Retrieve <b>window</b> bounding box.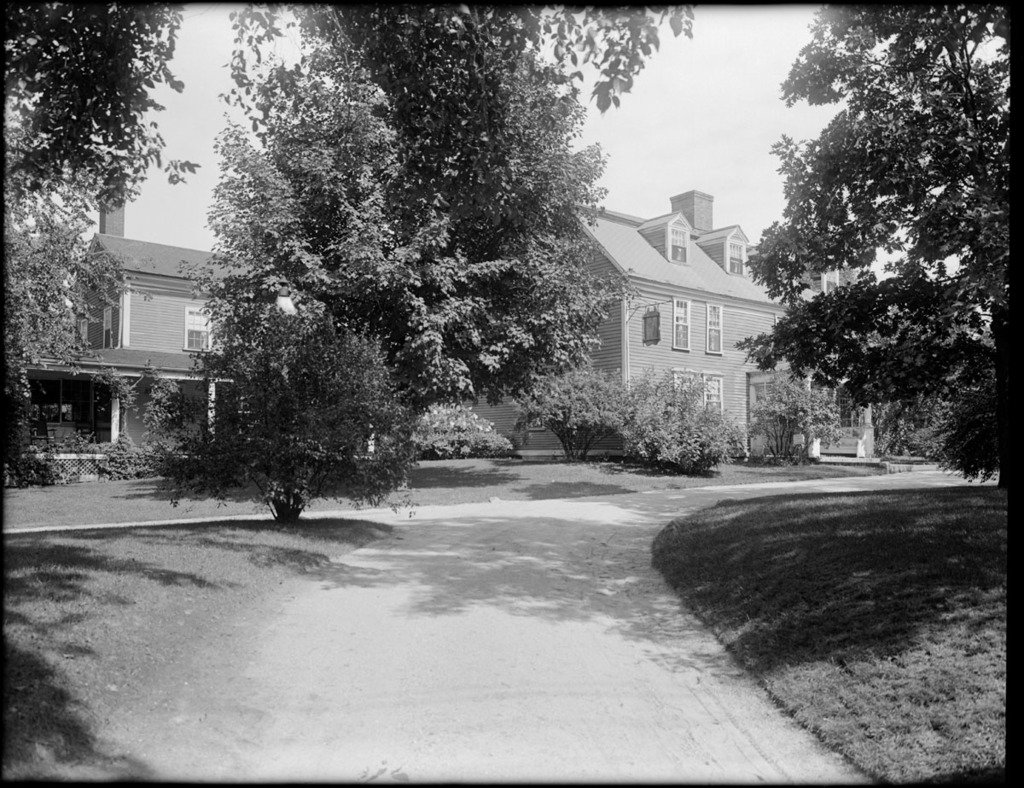
Bounding box: (701, 371, 724, 418).
